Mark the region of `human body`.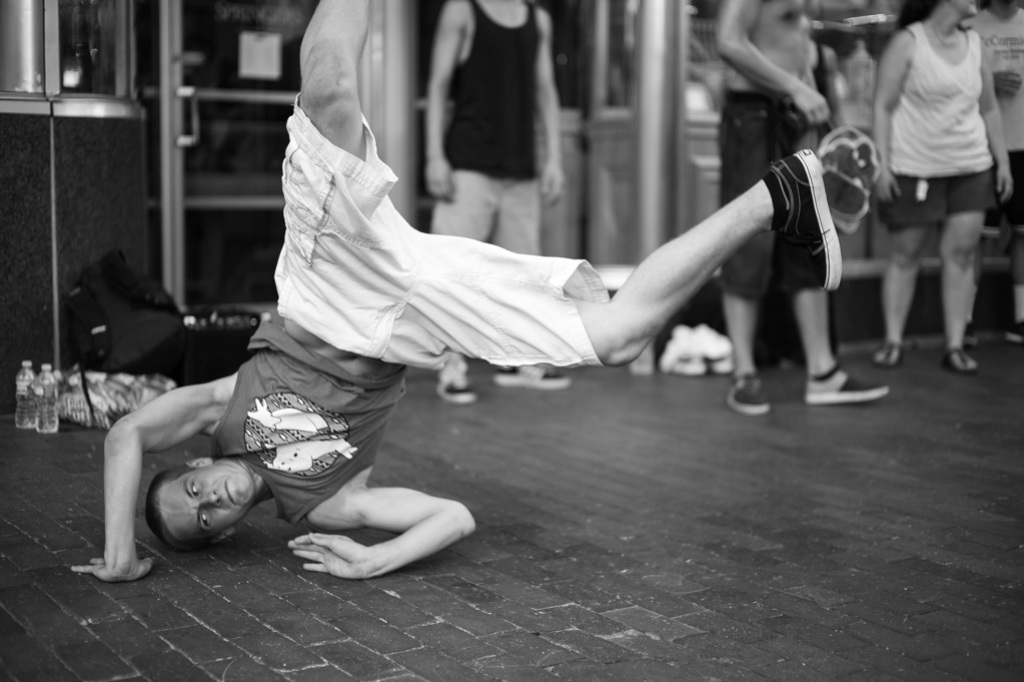
Region: {"left": 716, "top": 0, "right": 885, "bottom": 408}.
